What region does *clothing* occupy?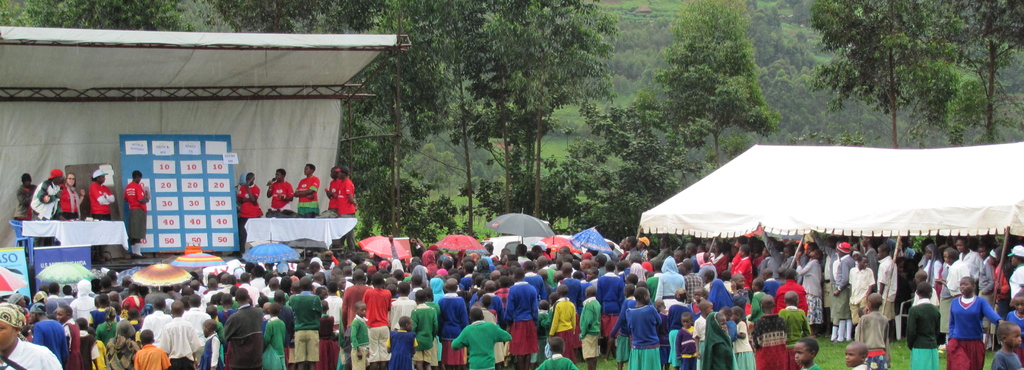
<bbox>125, 182, 148, 241</bbox>.
